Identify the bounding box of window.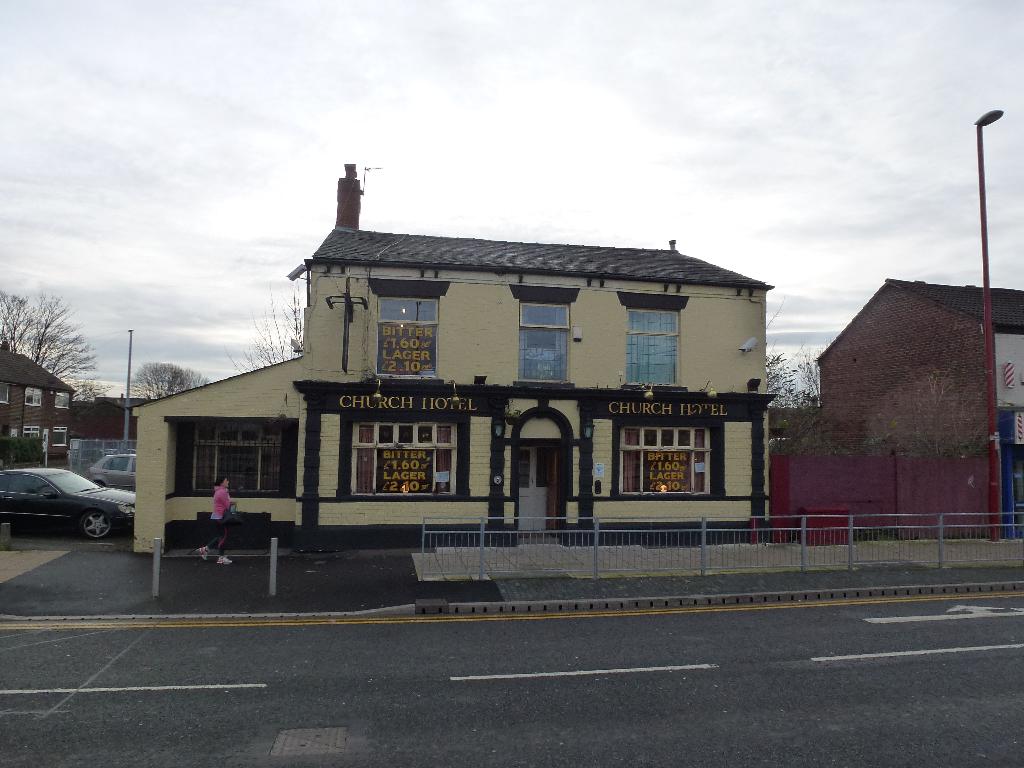
(505,282,582,390).
